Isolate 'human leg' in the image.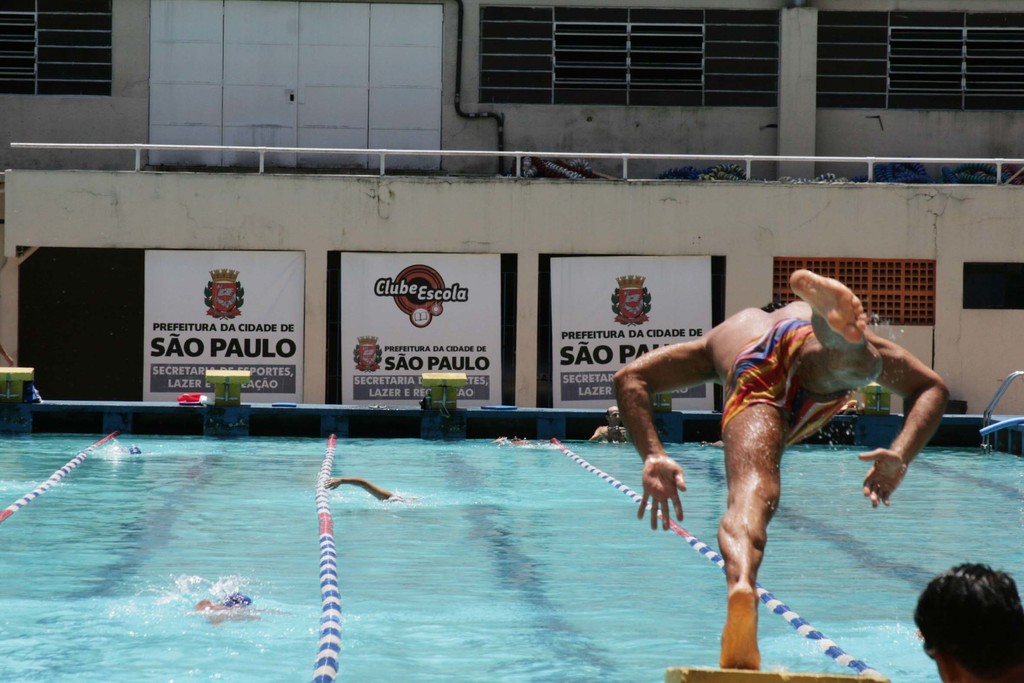
Isolated region: (785,272,886,419).
